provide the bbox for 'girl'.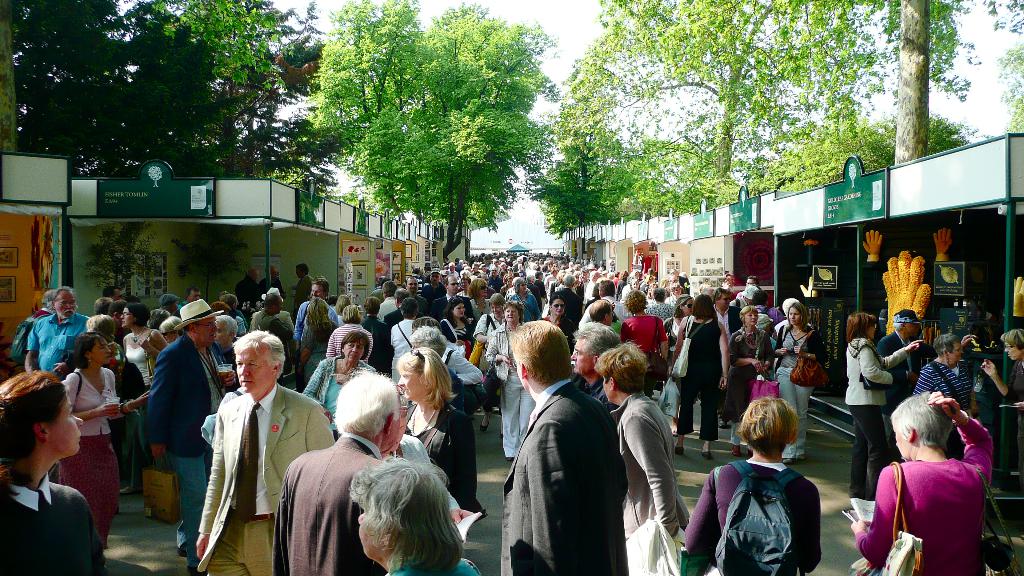
bbox(1, 371, 110, 575).
